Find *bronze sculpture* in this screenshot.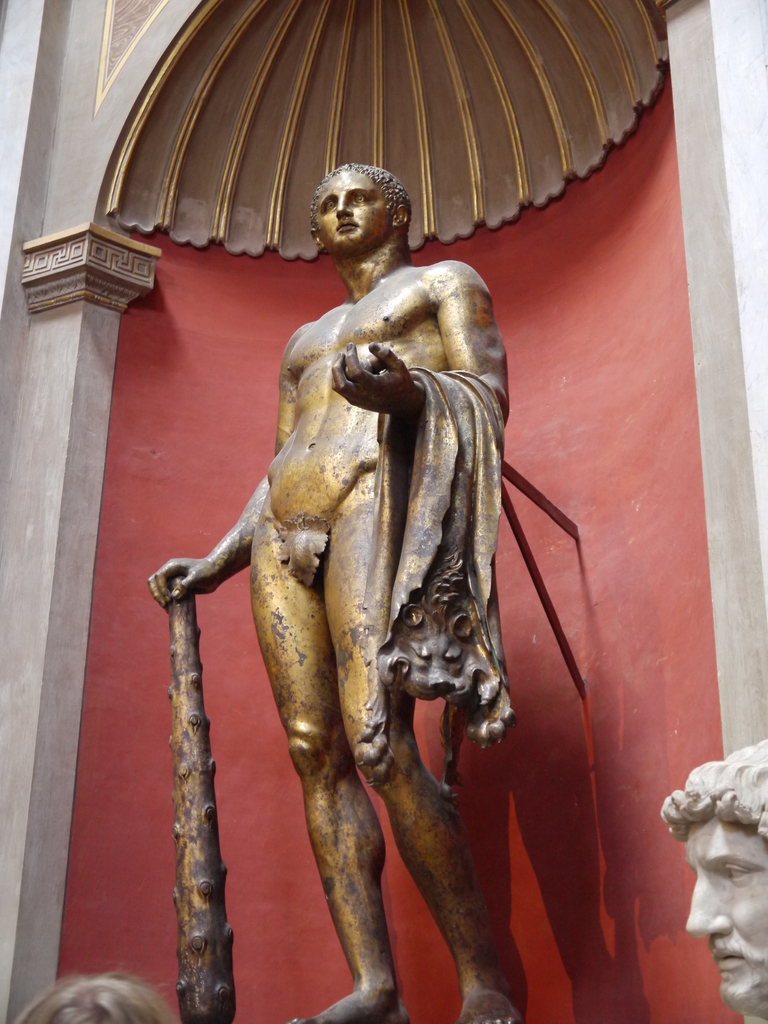
The bounding box for *bronze sculpture* is Rect(148, 164, 524, 1023).
